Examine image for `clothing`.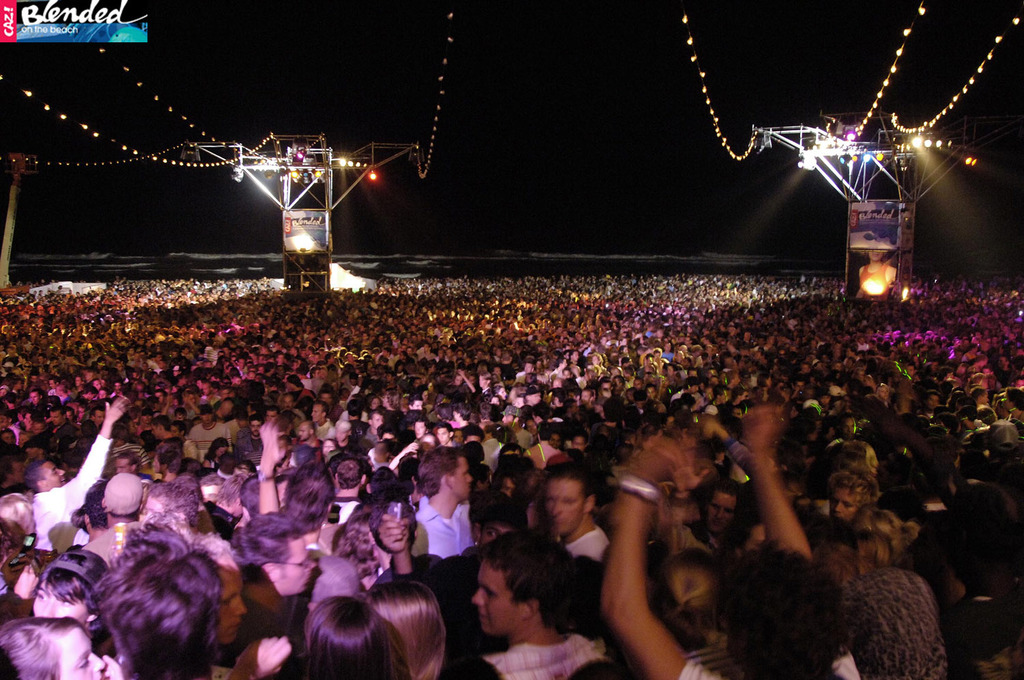
Examination result: detection(404, 494, 472, 567).
